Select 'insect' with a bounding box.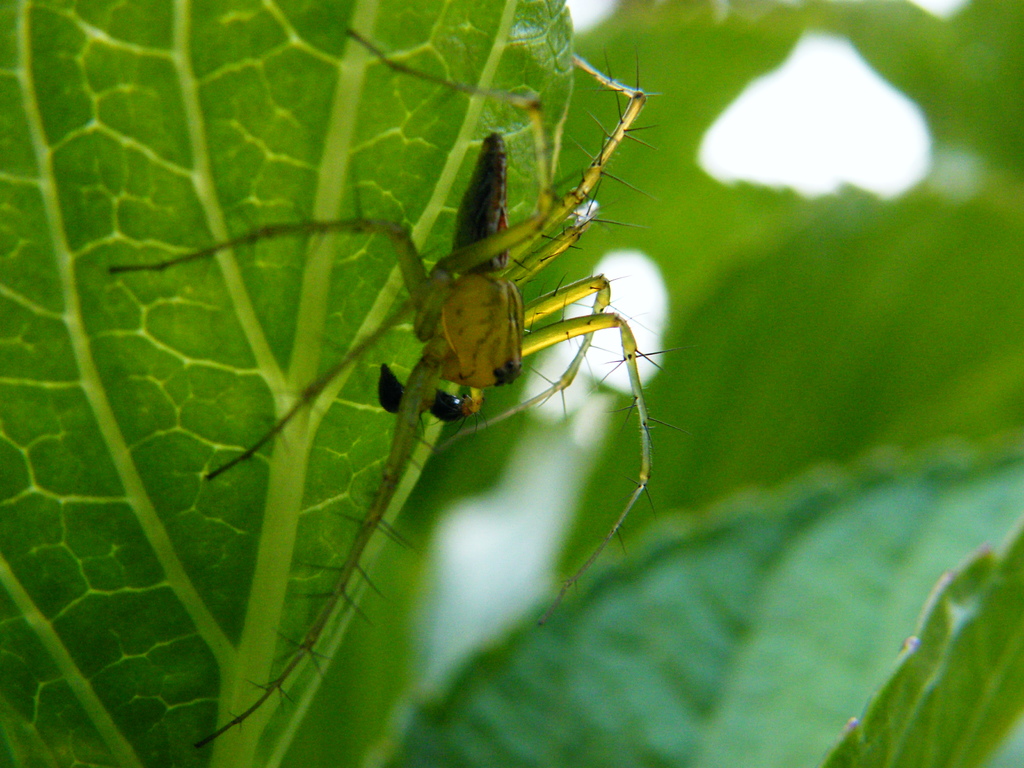
bbox=(102, 20, 676, 757).
